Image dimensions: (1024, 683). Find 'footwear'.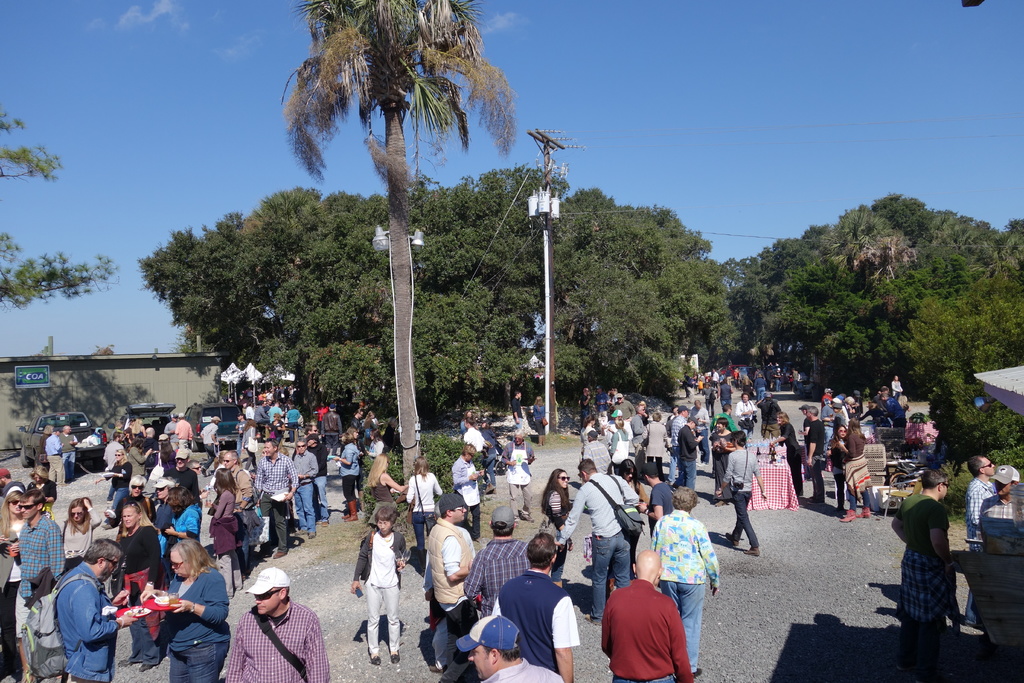
BBox(388, 649, 404, 666).
